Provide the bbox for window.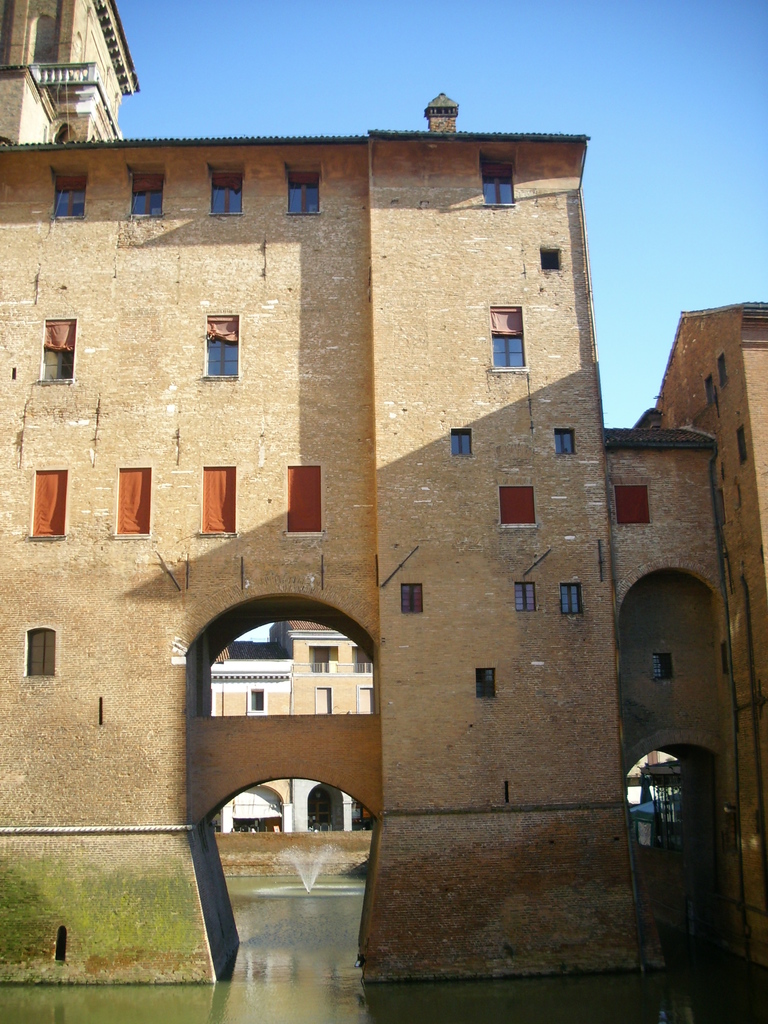
[x1=210, y1=164, x2=243, y2=216].
